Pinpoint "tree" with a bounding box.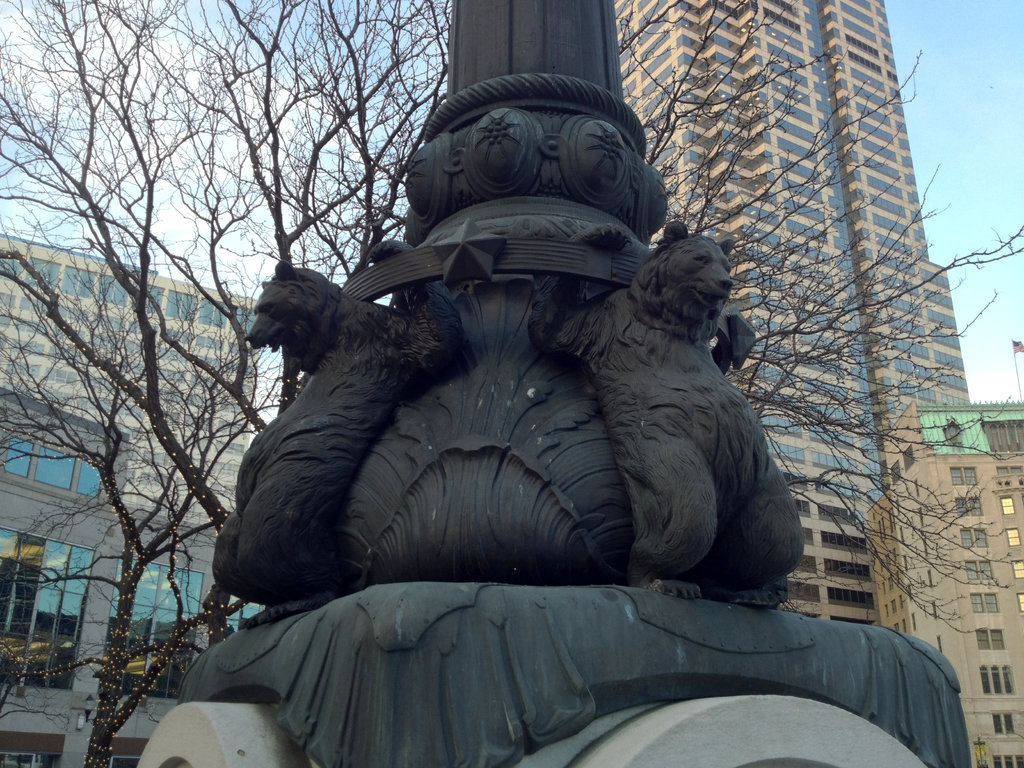
select_region(0, 0, 1023, 765).
